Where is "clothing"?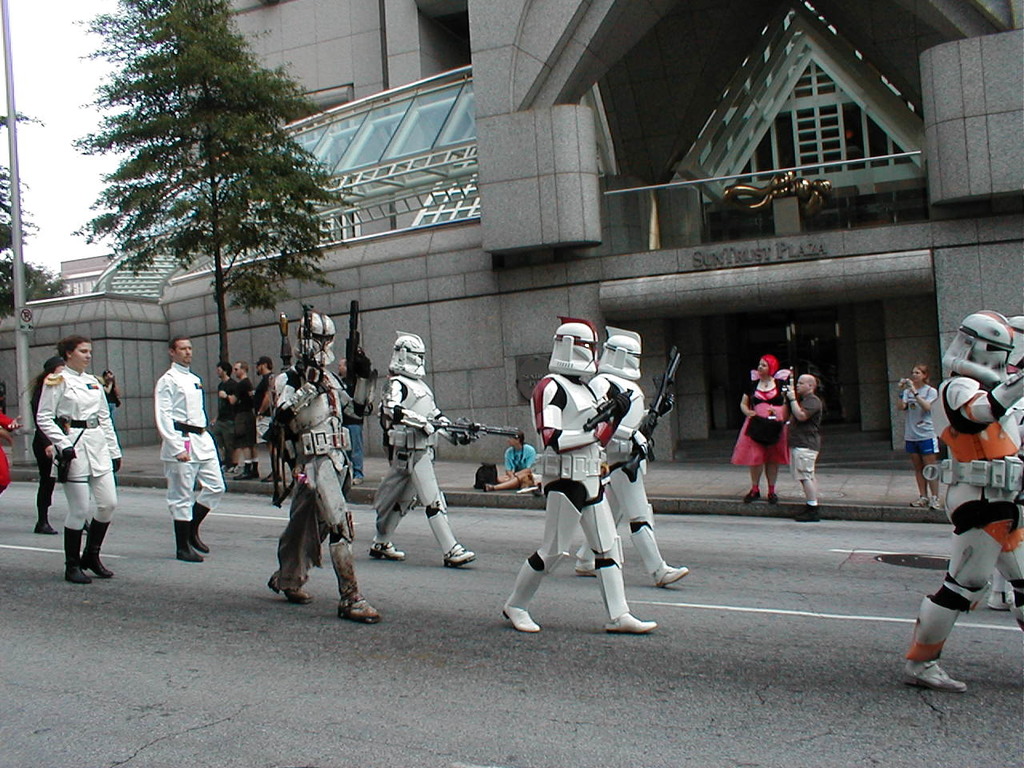
749:481:762:495.
